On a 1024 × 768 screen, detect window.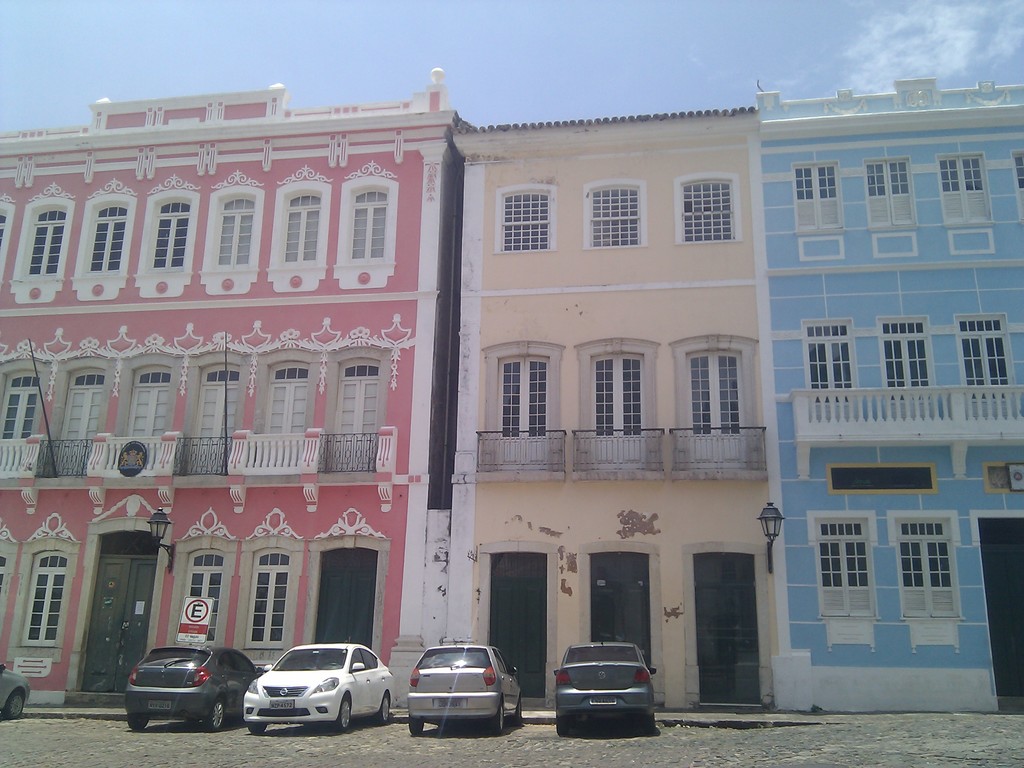
rect(12, 196, 79, 304).
